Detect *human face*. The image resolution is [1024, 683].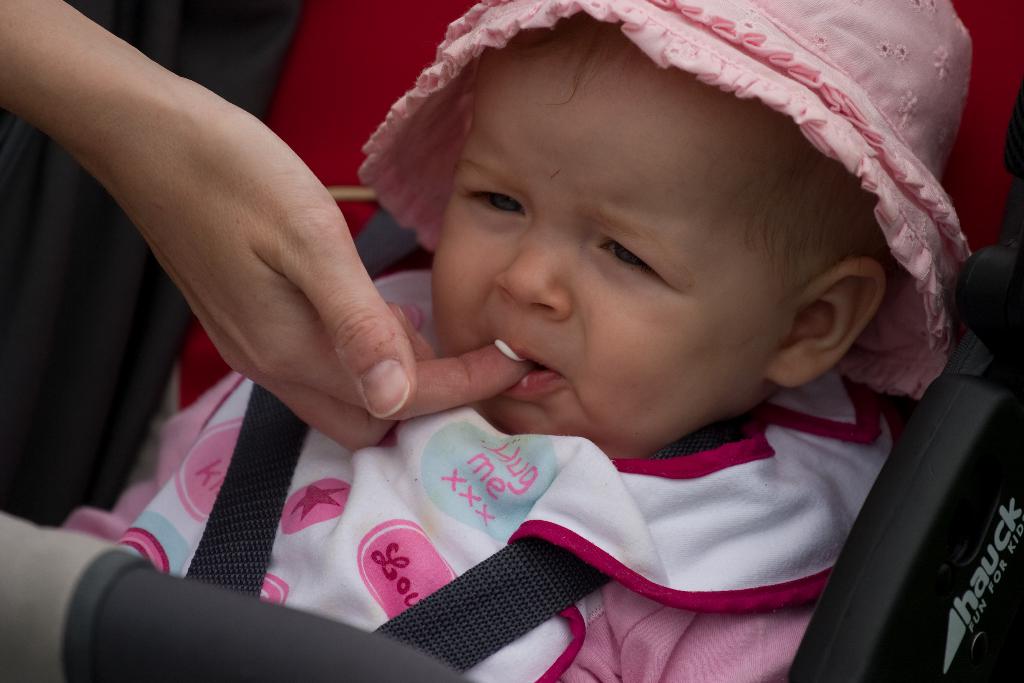
rect(435, 56, 792, 457).
